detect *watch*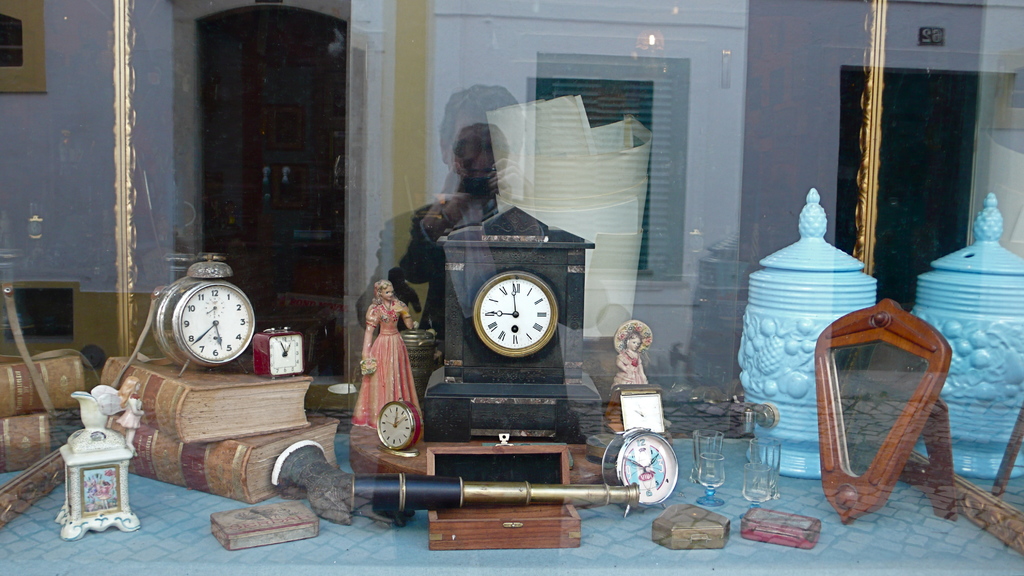
region(472, 272, 558, 358)
